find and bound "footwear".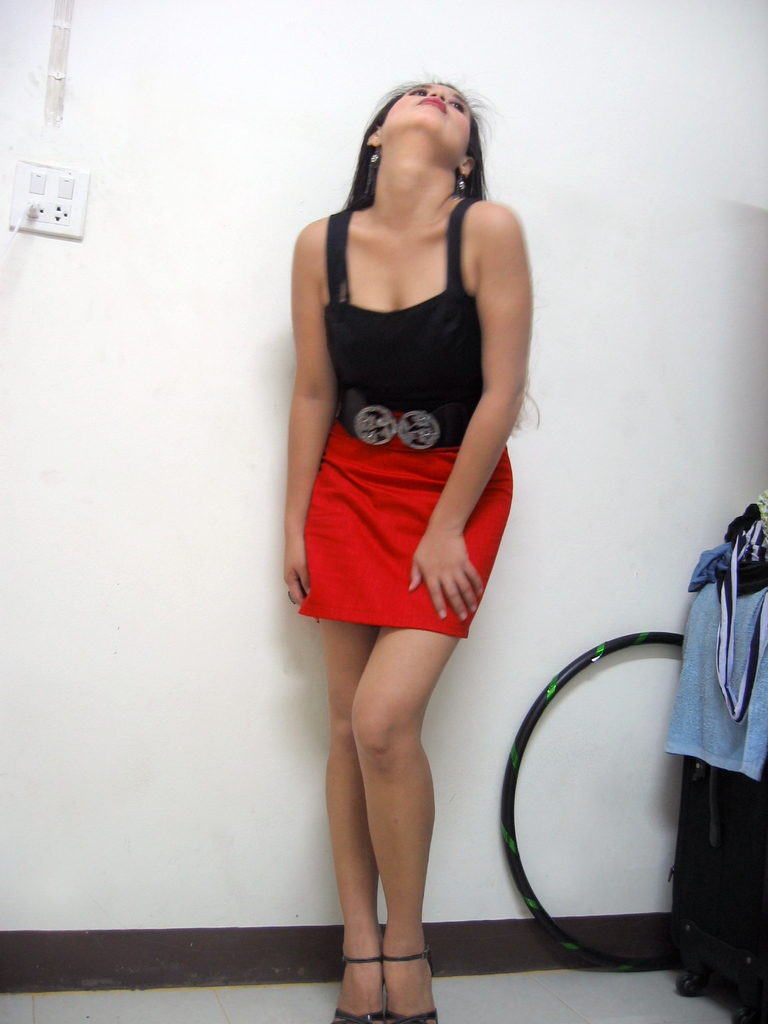
Bound: (385, 948, 439, 1023).
